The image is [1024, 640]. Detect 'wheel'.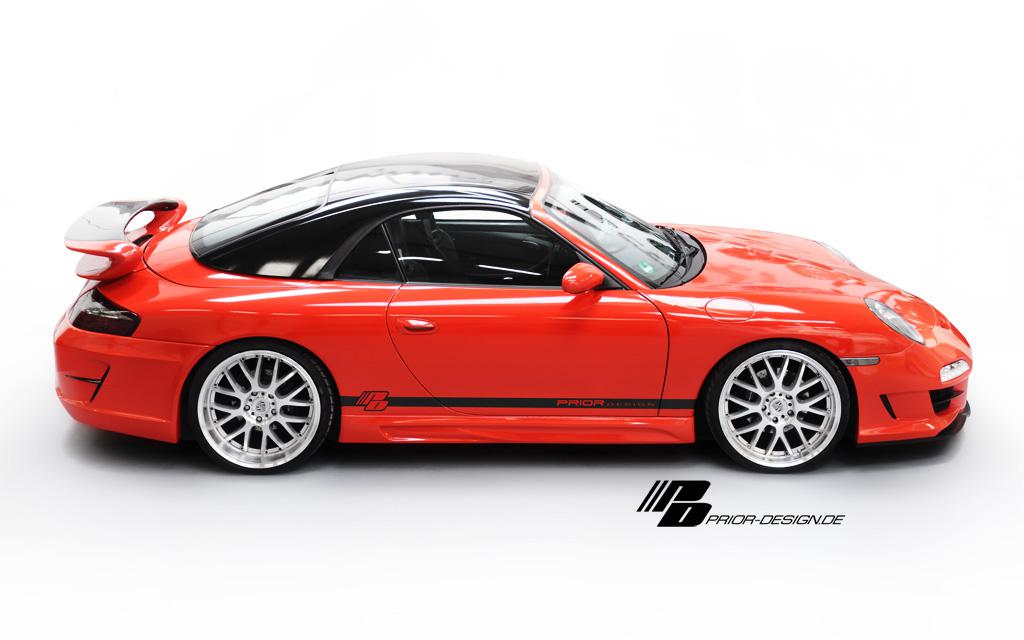
Detection: BBox(192, 339, 335, 475).
